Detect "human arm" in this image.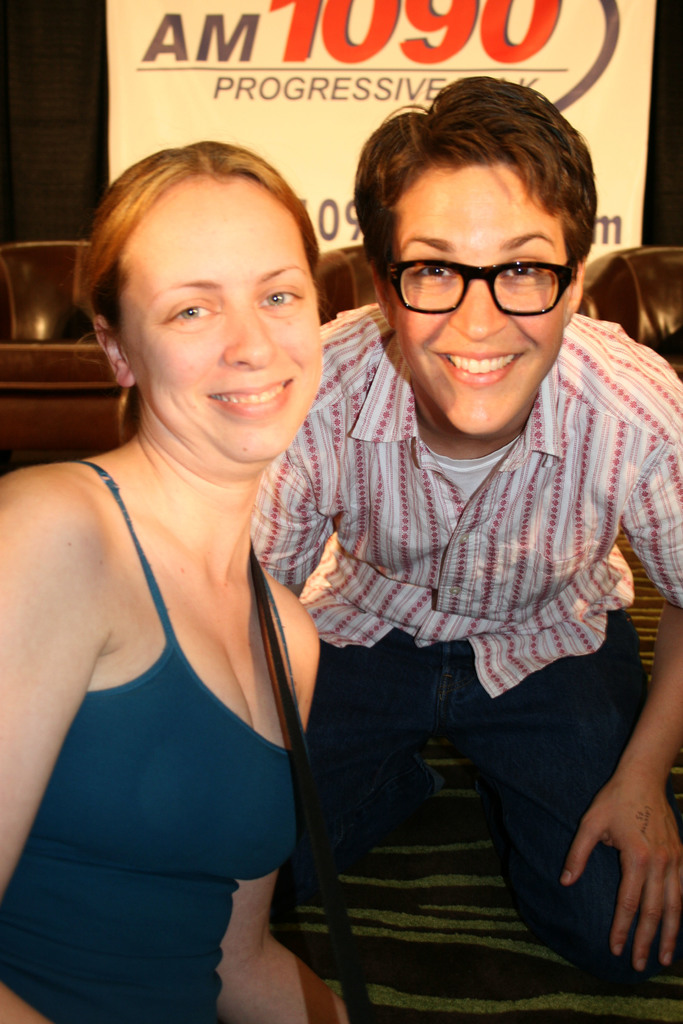
Detection: (left=246, top=333, right=347, bottom=603).
